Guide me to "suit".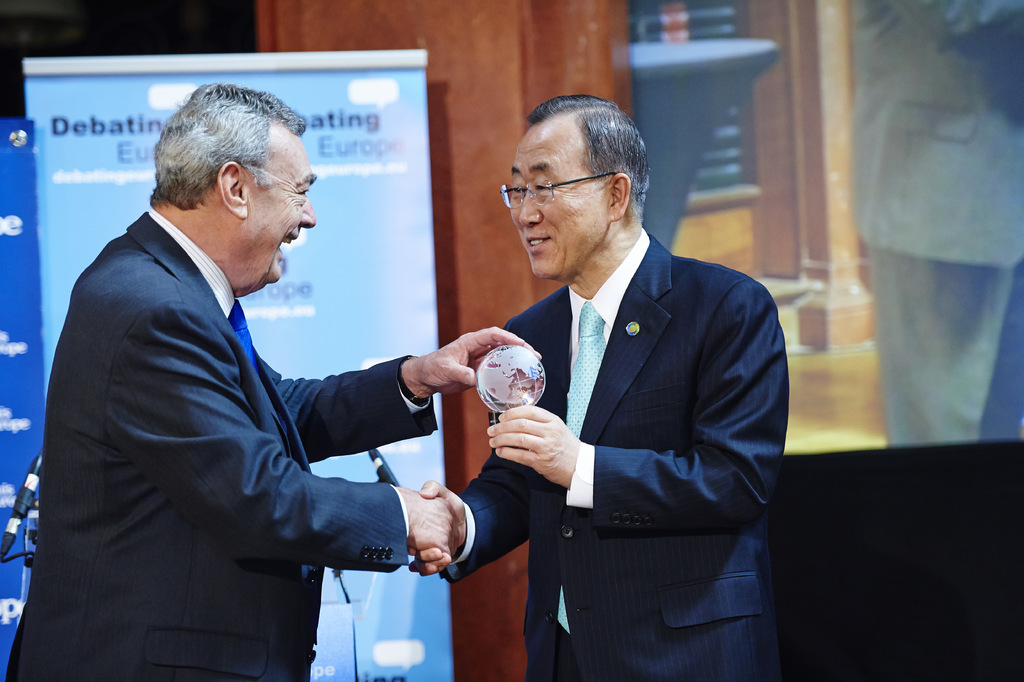
Guidance: locate(27, 82, 431, 676).
